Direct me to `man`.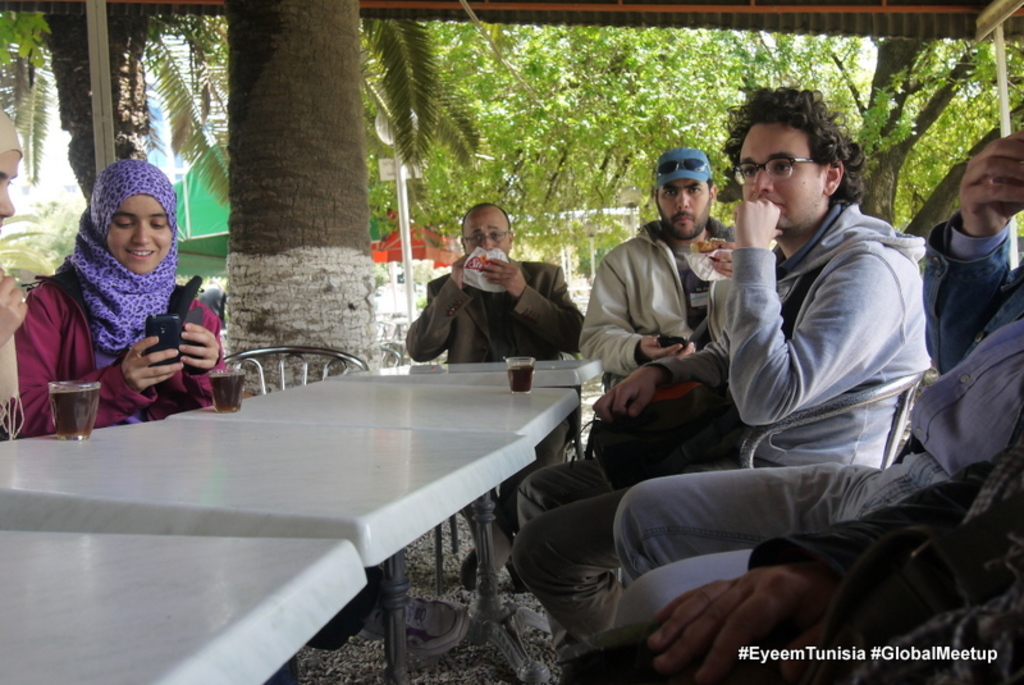
Direction: l=410, t=205, r=585, b=592.
